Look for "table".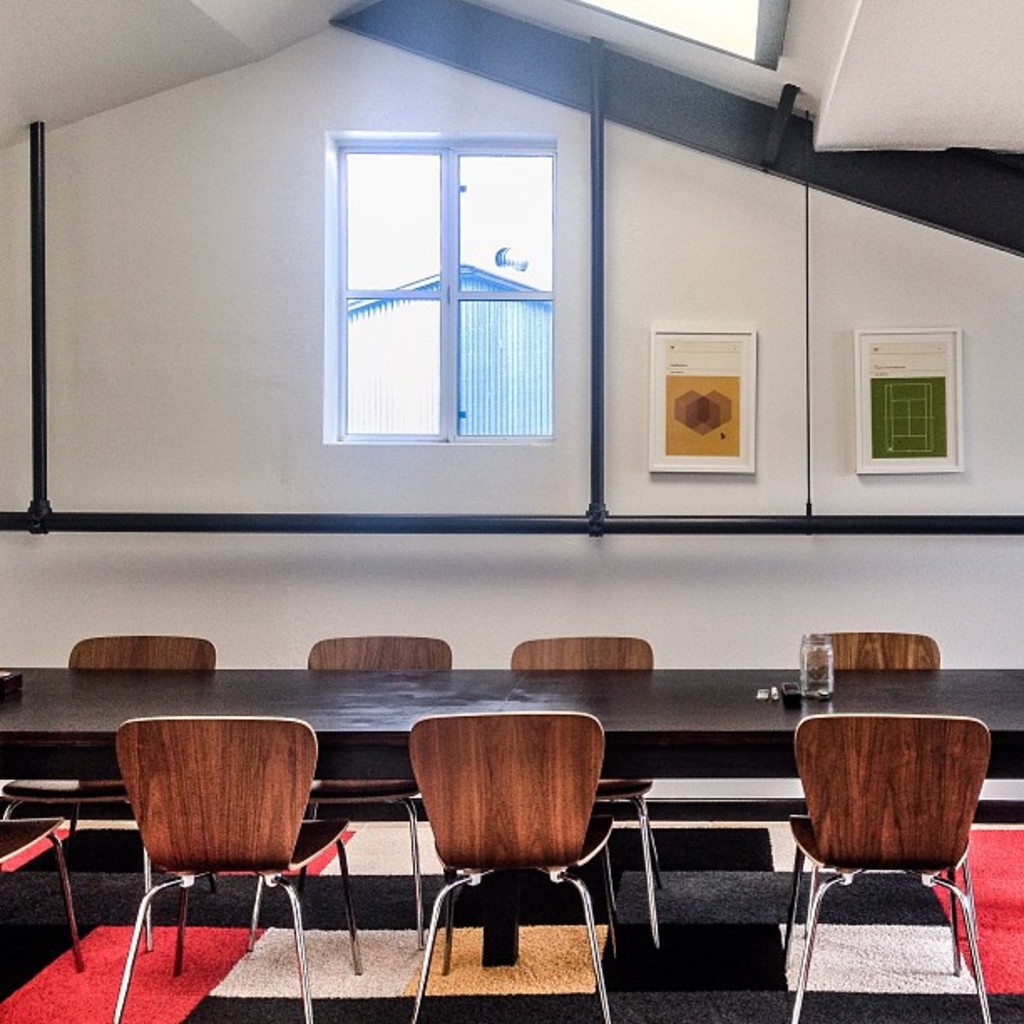
Found: box(0, 659, 1022, 964).
